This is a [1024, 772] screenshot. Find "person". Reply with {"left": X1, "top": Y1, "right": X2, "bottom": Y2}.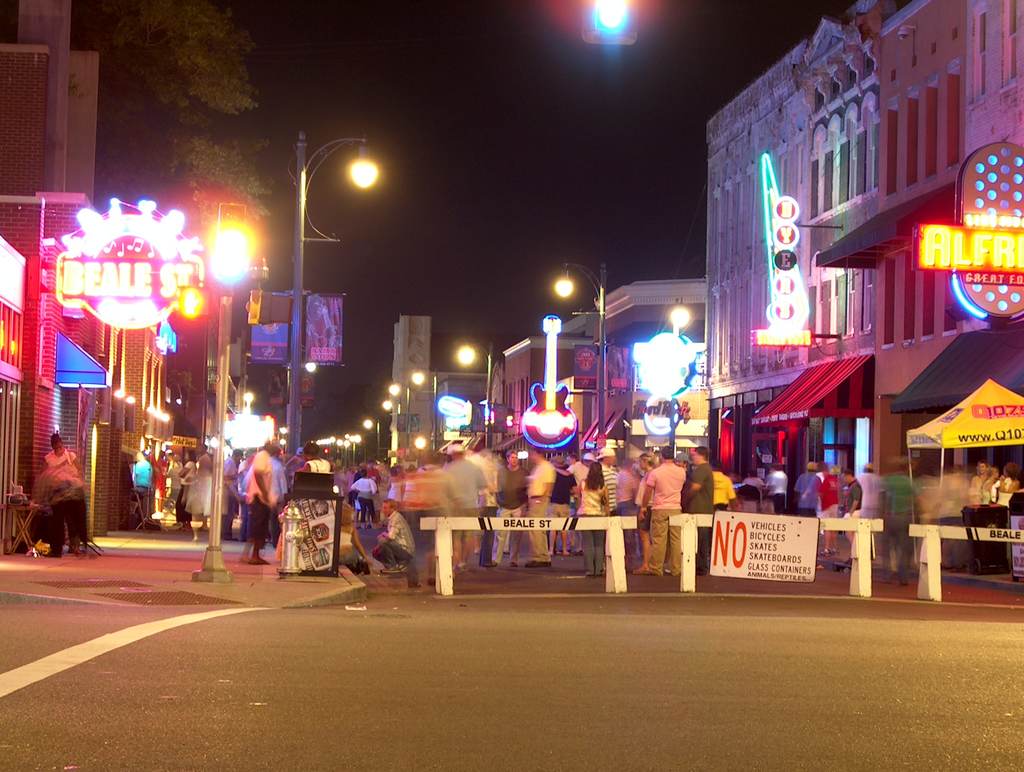
{"left": 635, "top": 446, "right": 689, "bottom": 573}.
